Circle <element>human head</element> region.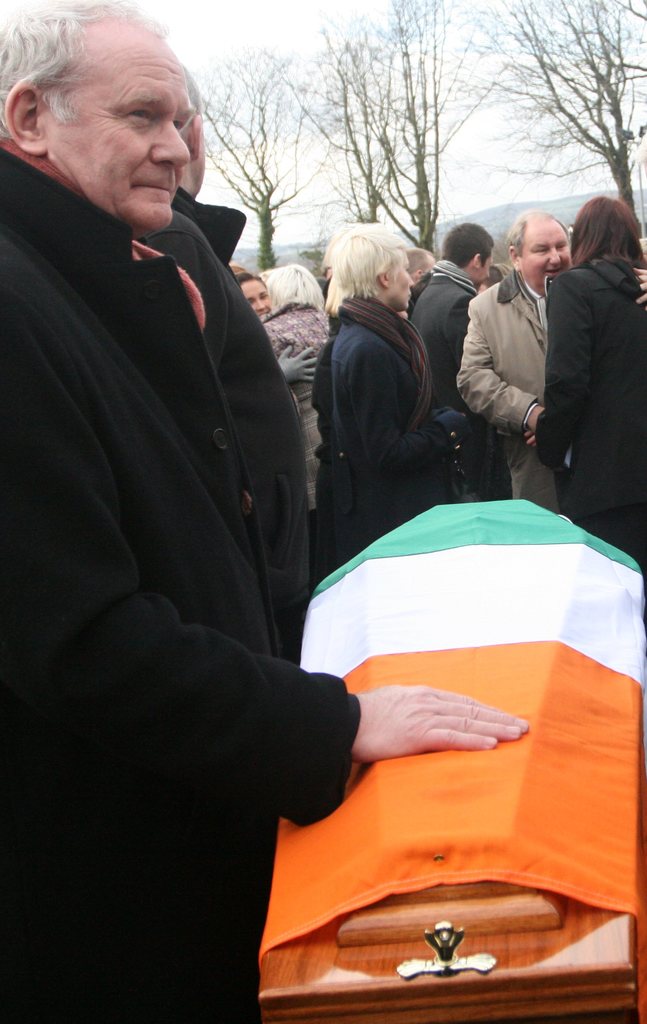
Region: box(20, 0, 222, 247).
